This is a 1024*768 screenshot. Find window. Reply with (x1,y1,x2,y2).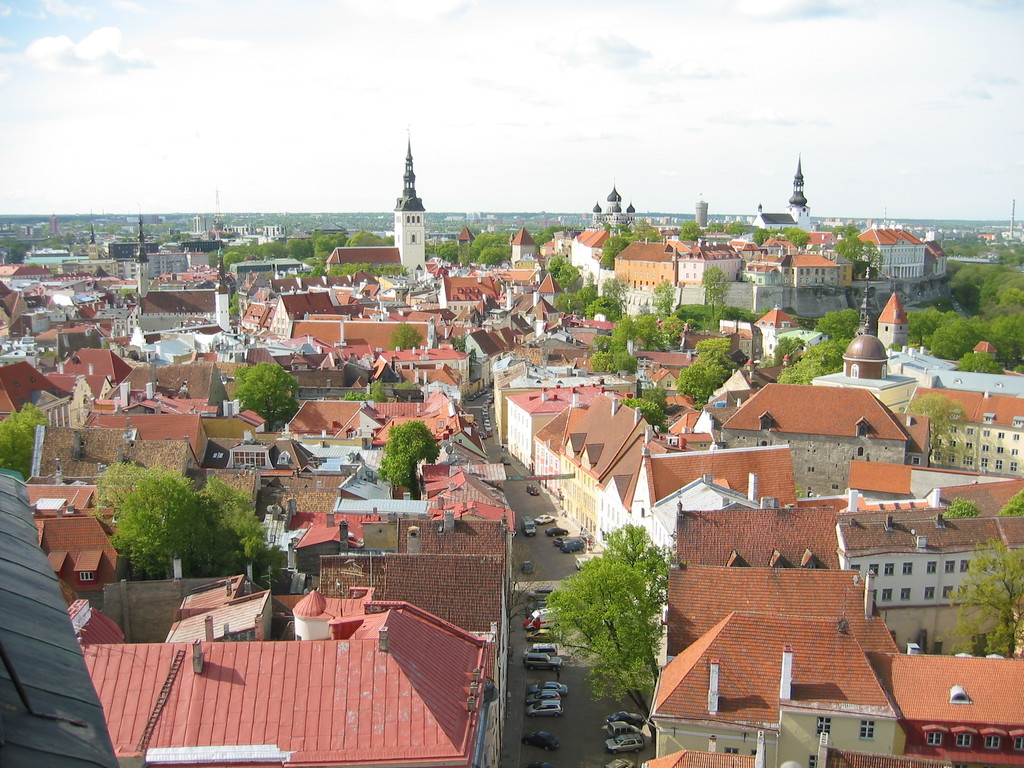
(445,303,452,311).
